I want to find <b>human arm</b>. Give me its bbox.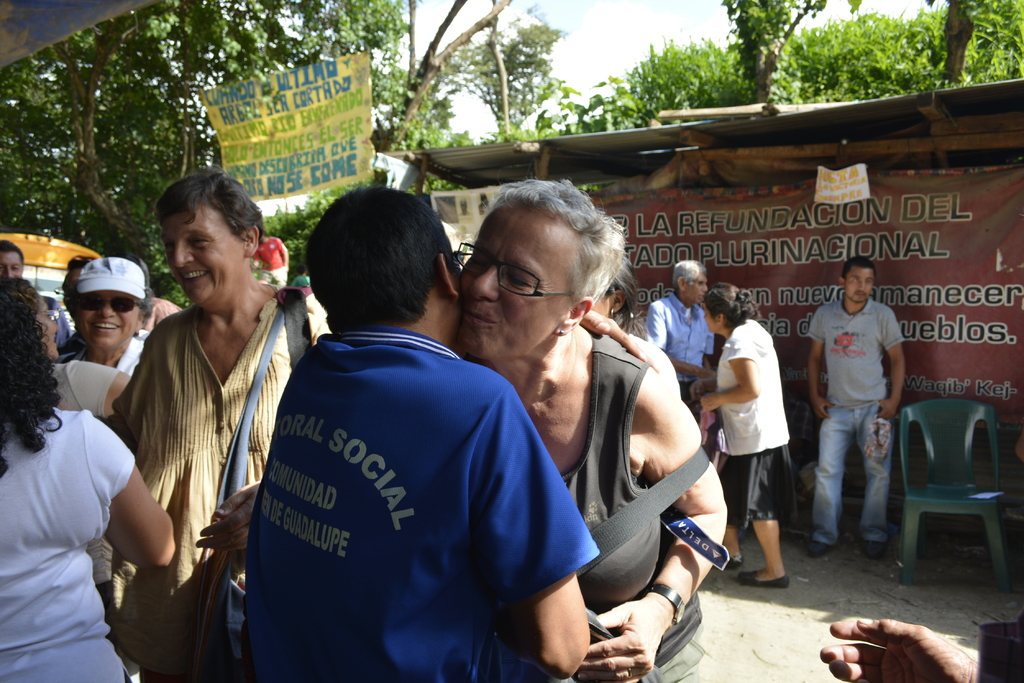
rect(871, 309, 909, 420).
